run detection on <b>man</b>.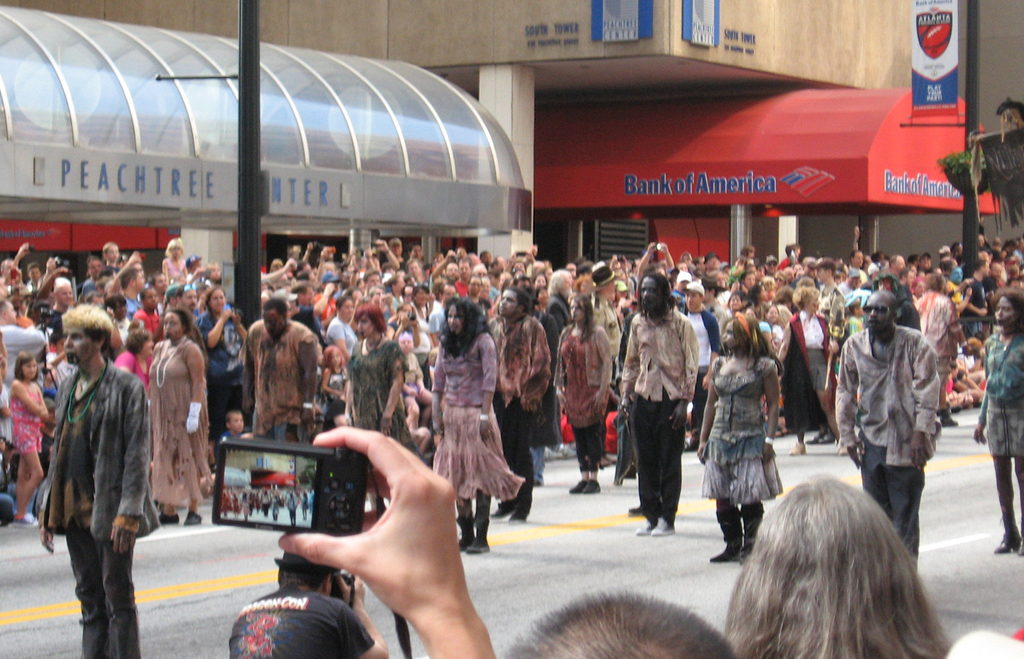
Result: 964,259,988,335.
